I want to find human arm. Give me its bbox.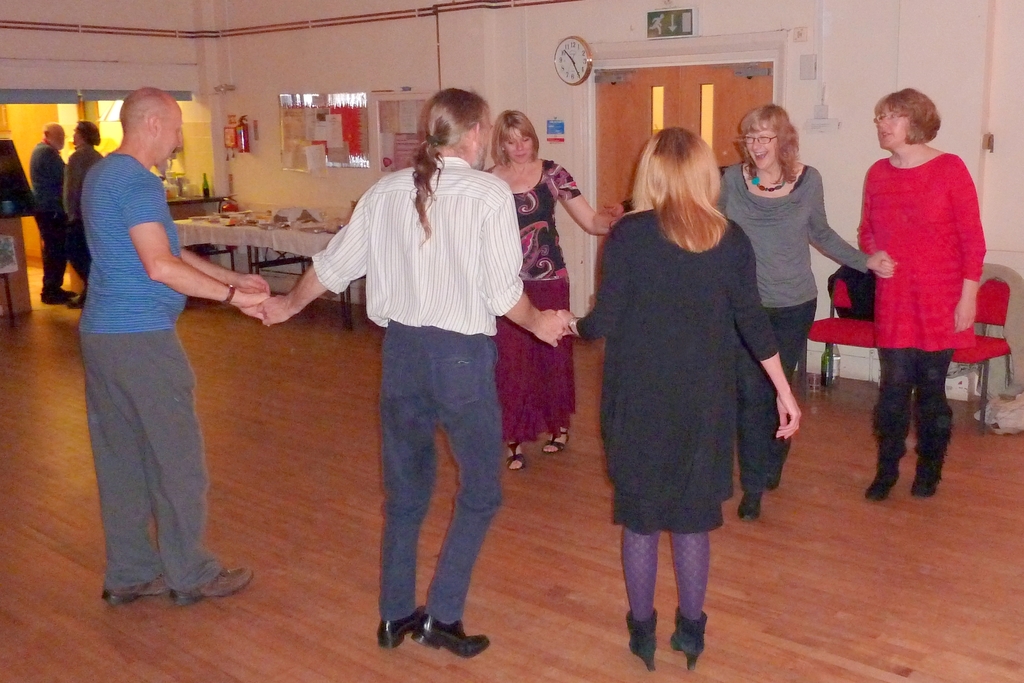
BBox(727, 232, 803, 447).
